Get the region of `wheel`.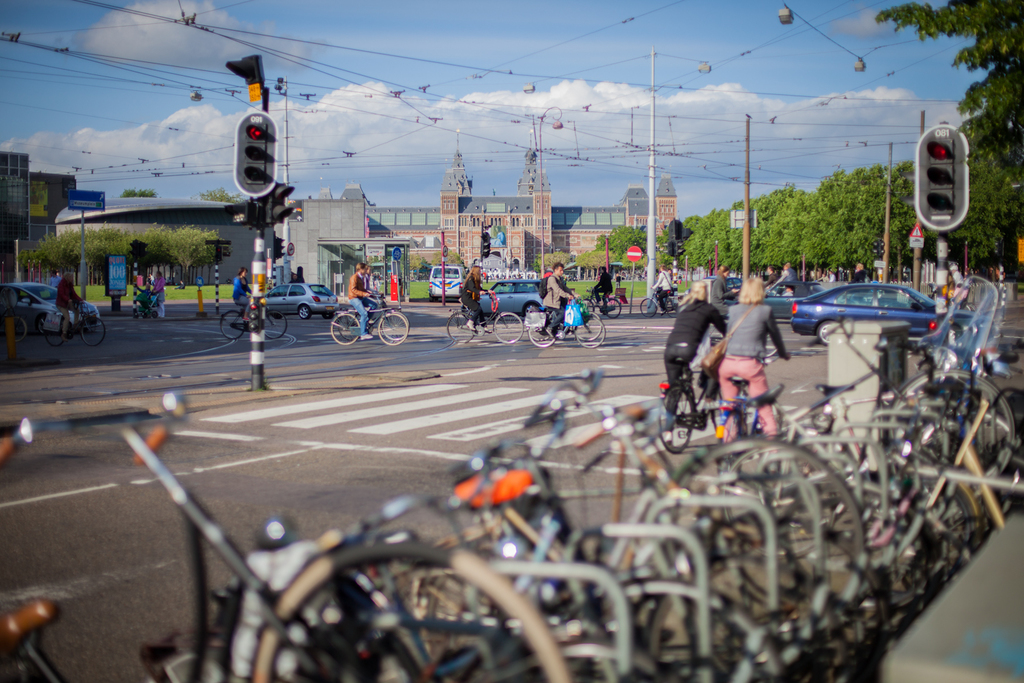
detection(250, 541, 569, 682).
